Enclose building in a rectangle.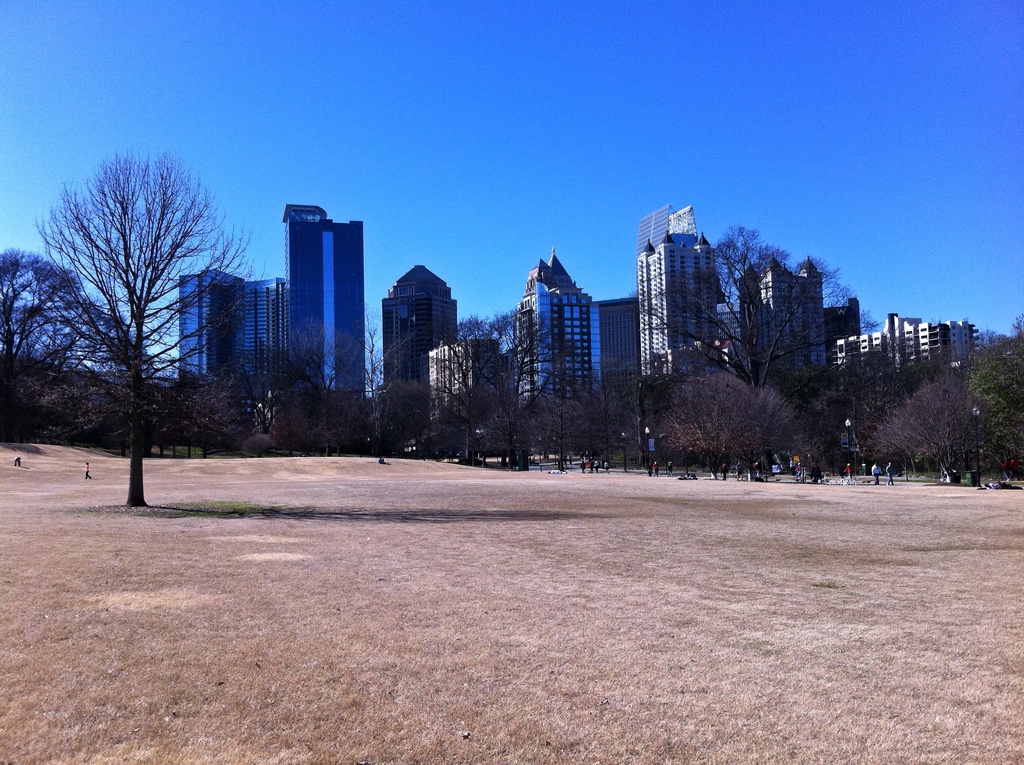
(512, 245, 602, 417).
